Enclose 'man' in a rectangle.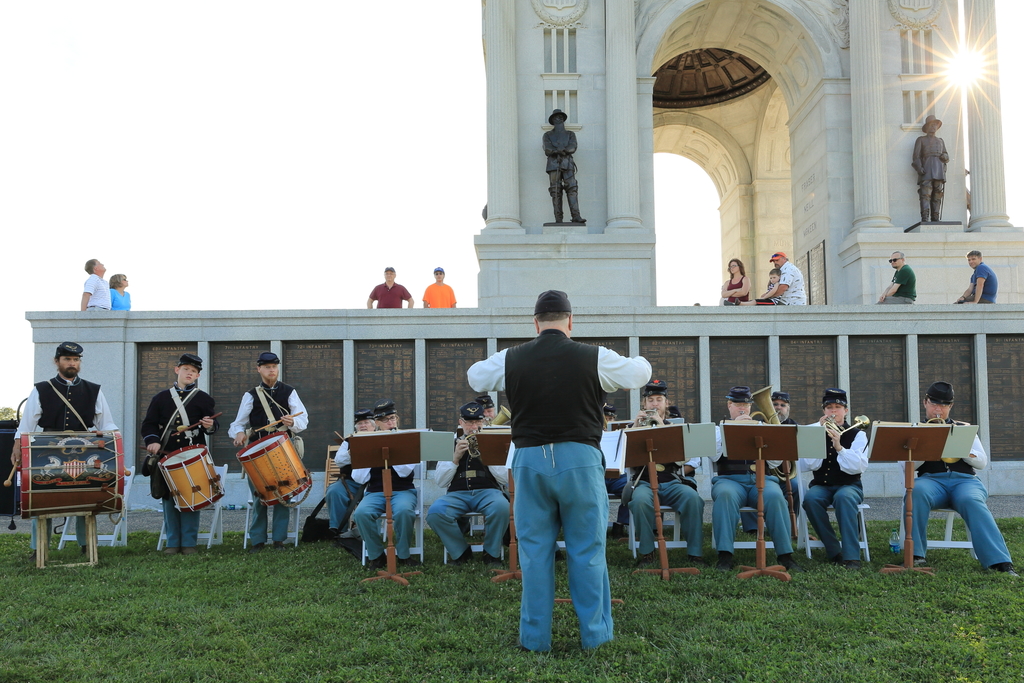
crop(424, 404, 513, 571).
